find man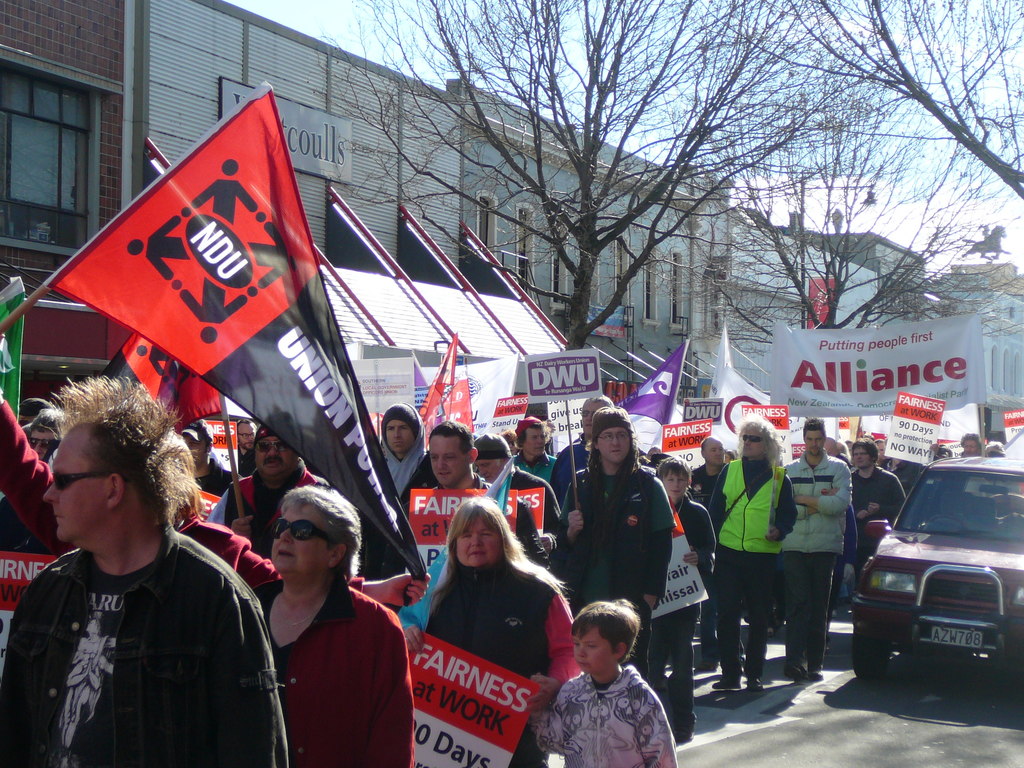
[235,413,261,481]
